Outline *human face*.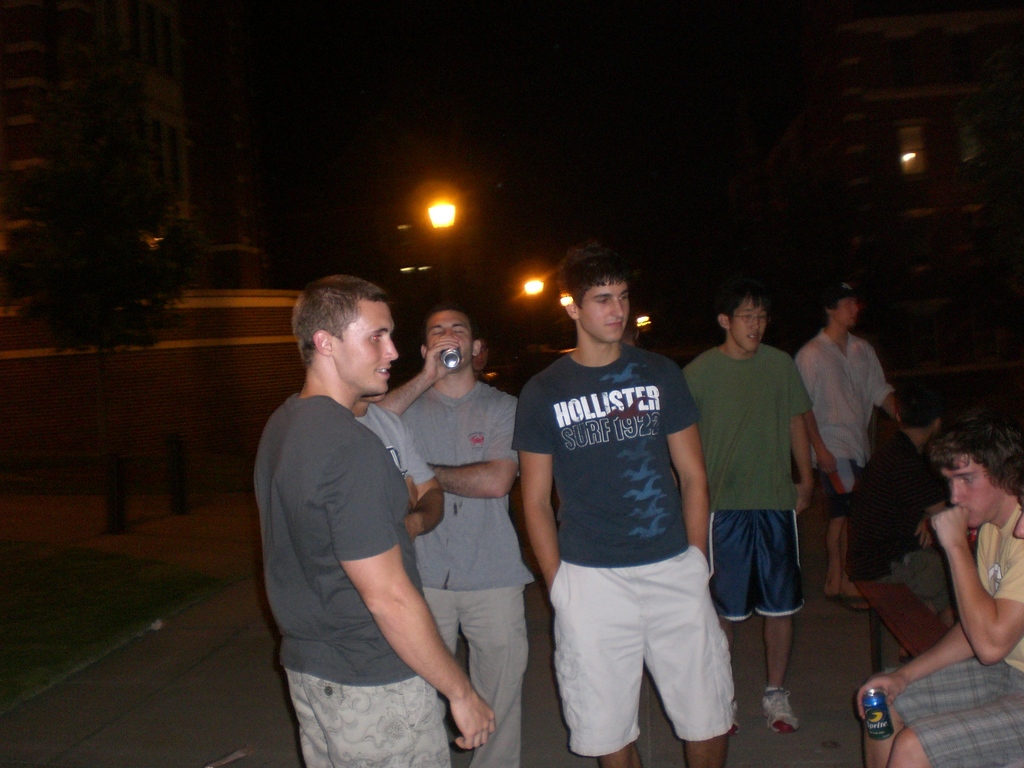
Outline: Rect(836, 296, 855, 330).
